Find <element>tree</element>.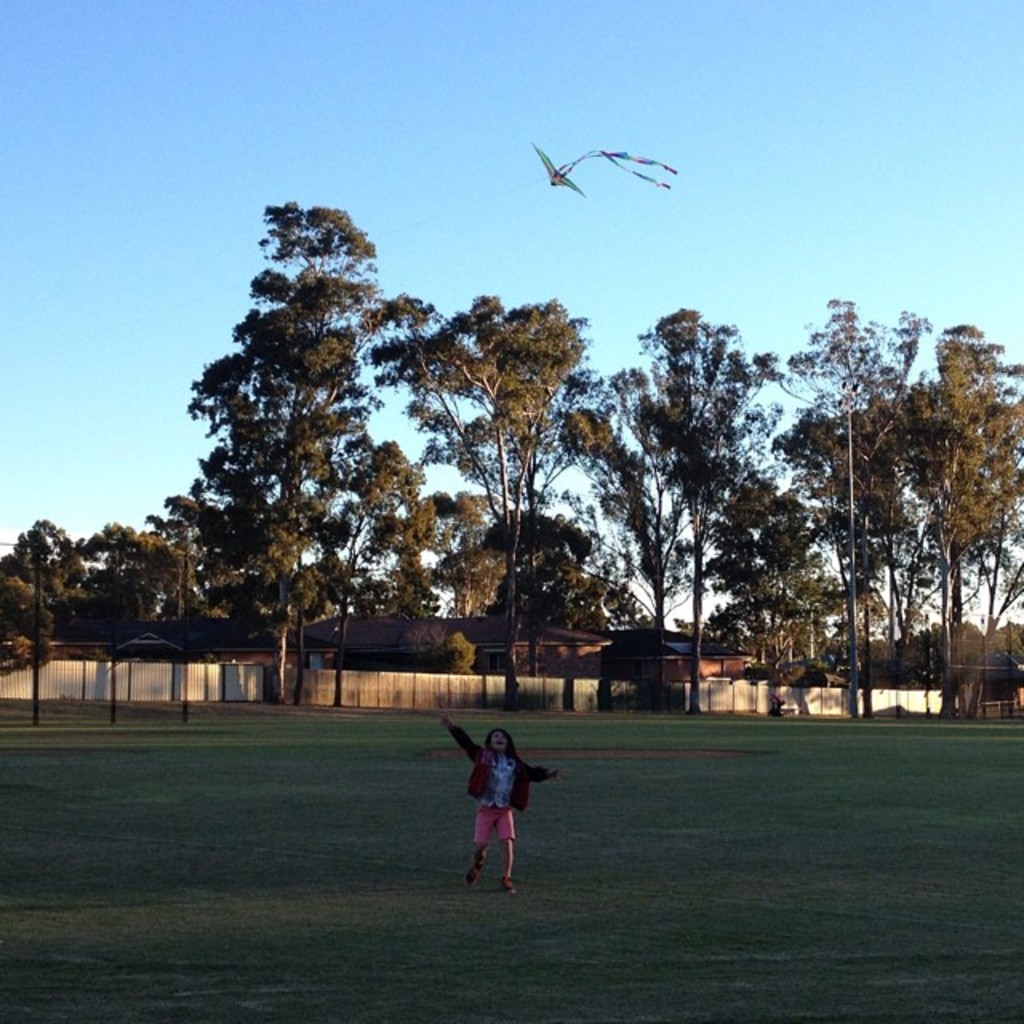
box(901, 312, 1021, 712).
